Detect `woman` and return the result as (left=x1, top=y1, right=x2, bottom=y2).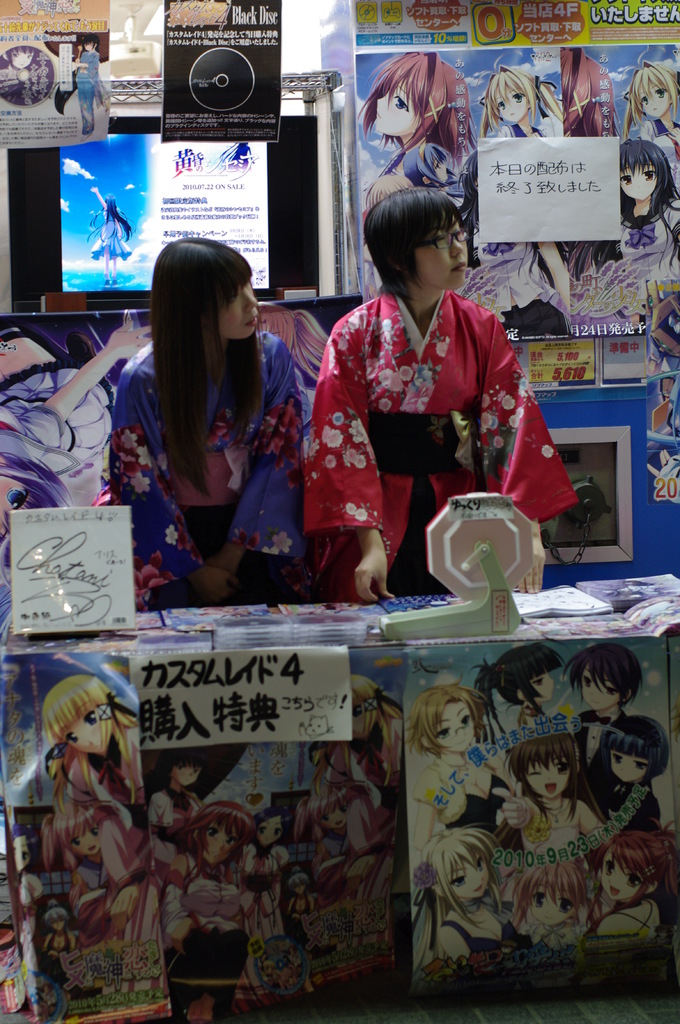
(left=572, top=139, right=679, bottom=316).
